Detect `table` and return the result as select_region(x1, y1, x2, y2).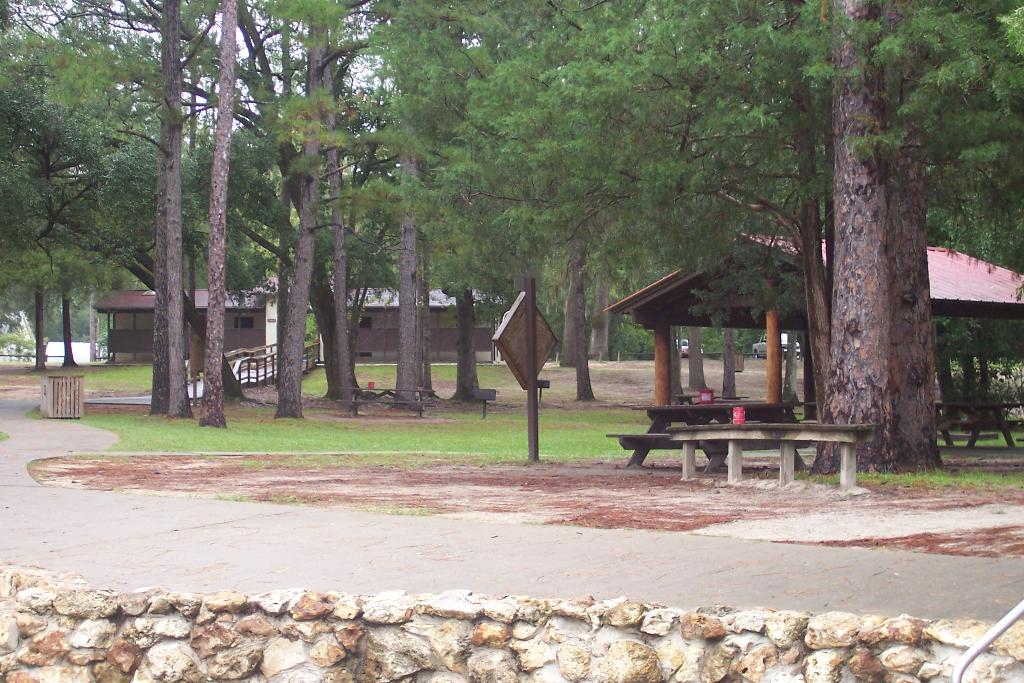
select_region(938, 399, 1023, 448).
